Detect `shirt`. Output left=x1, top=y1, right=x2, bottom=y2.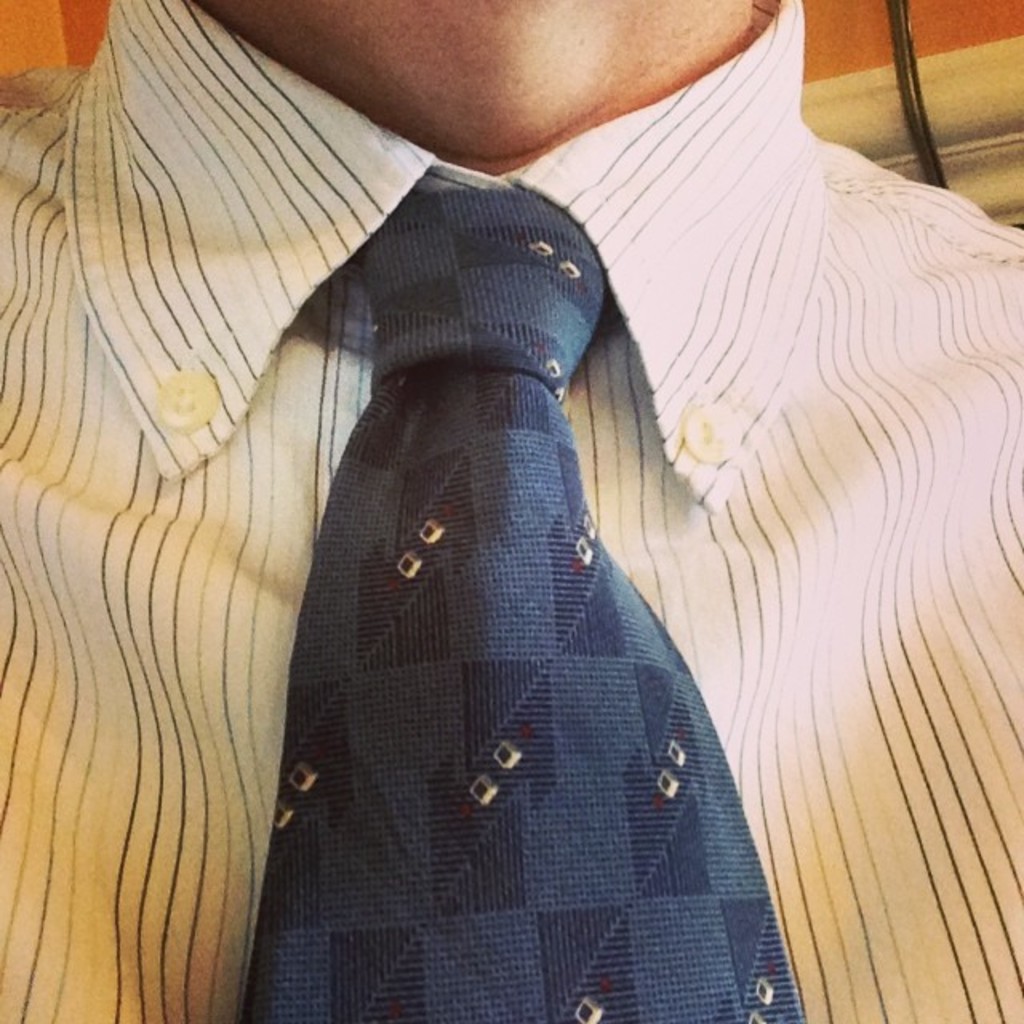
left=0, top=0, right=1022, bottom=1022.
